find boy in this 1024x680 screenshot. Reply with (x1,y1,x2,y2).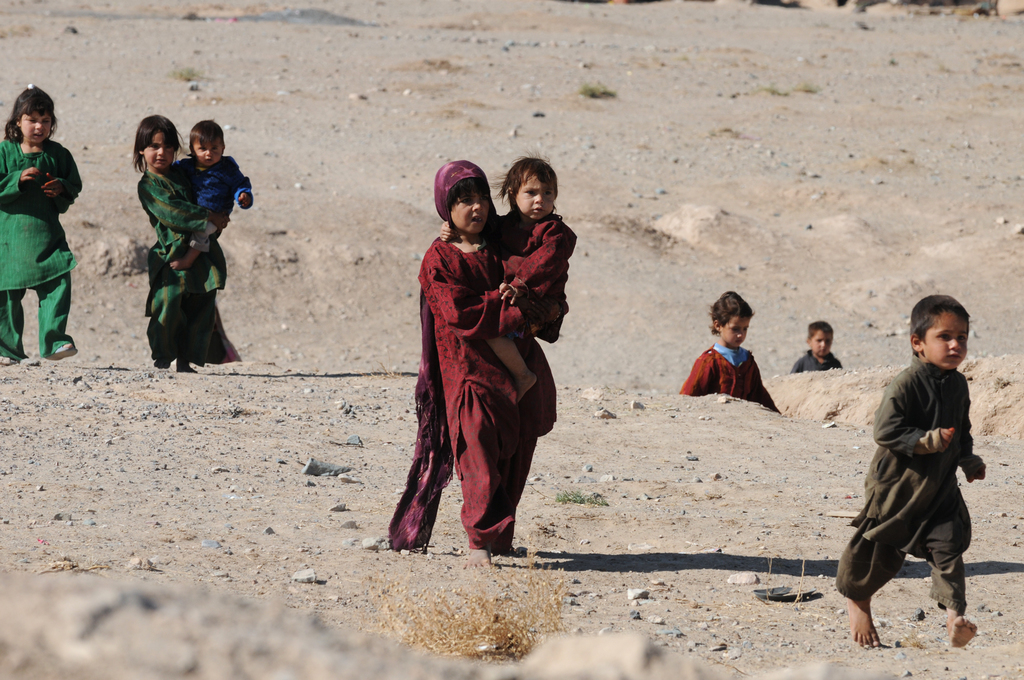
(682,292,780,411).
